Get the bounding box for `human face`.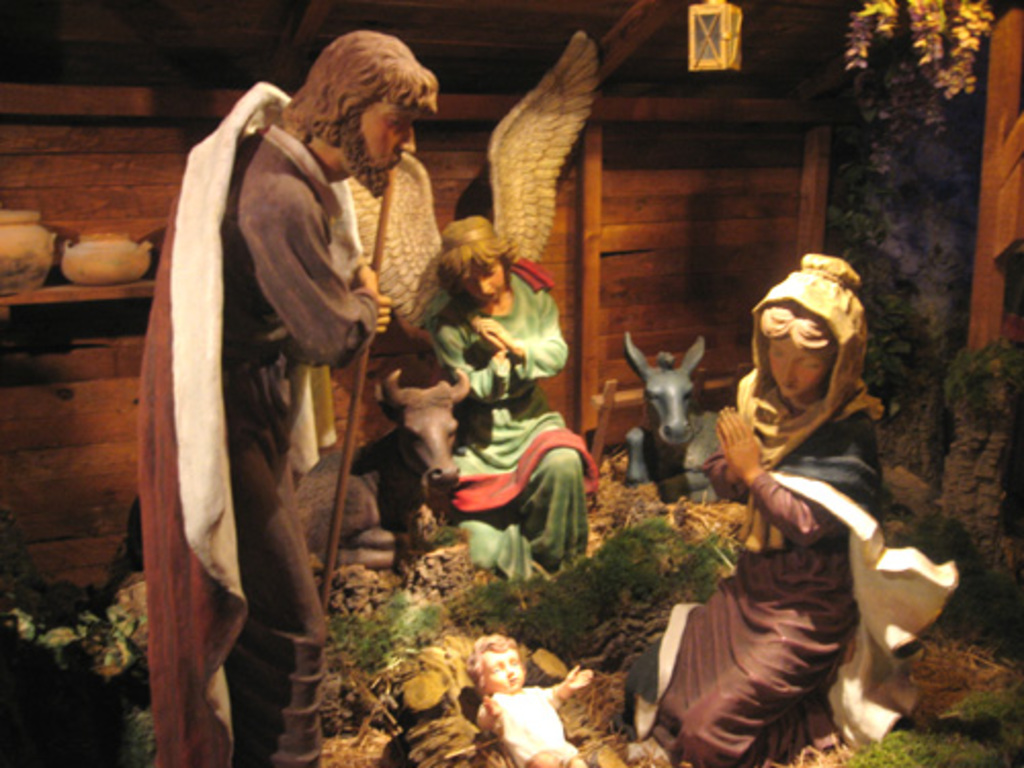
region(360, 100, 416, 168).
